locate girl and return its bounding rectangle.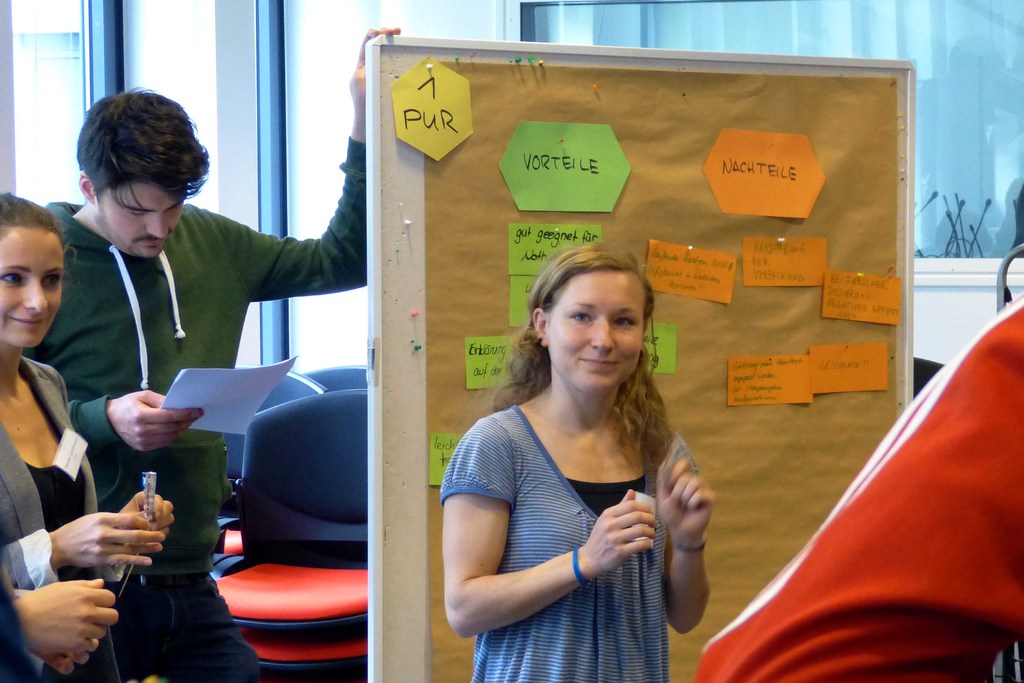
{"left": 436, "top": 238, "right": 721, "bottom": 682}.
